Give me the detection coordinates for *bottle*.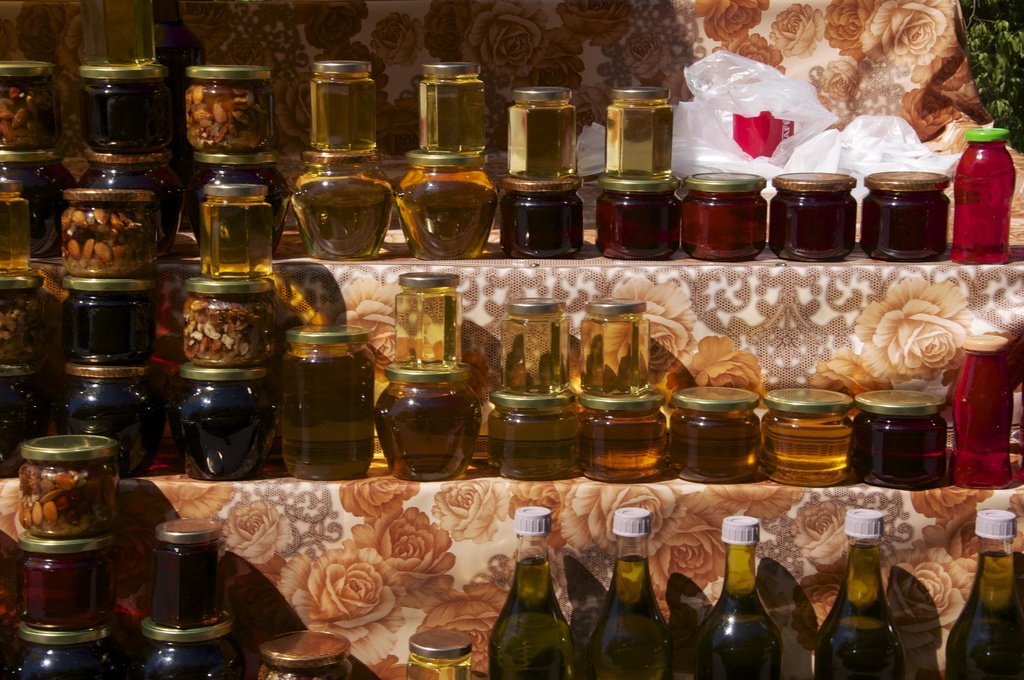
[496,526,580,676].
